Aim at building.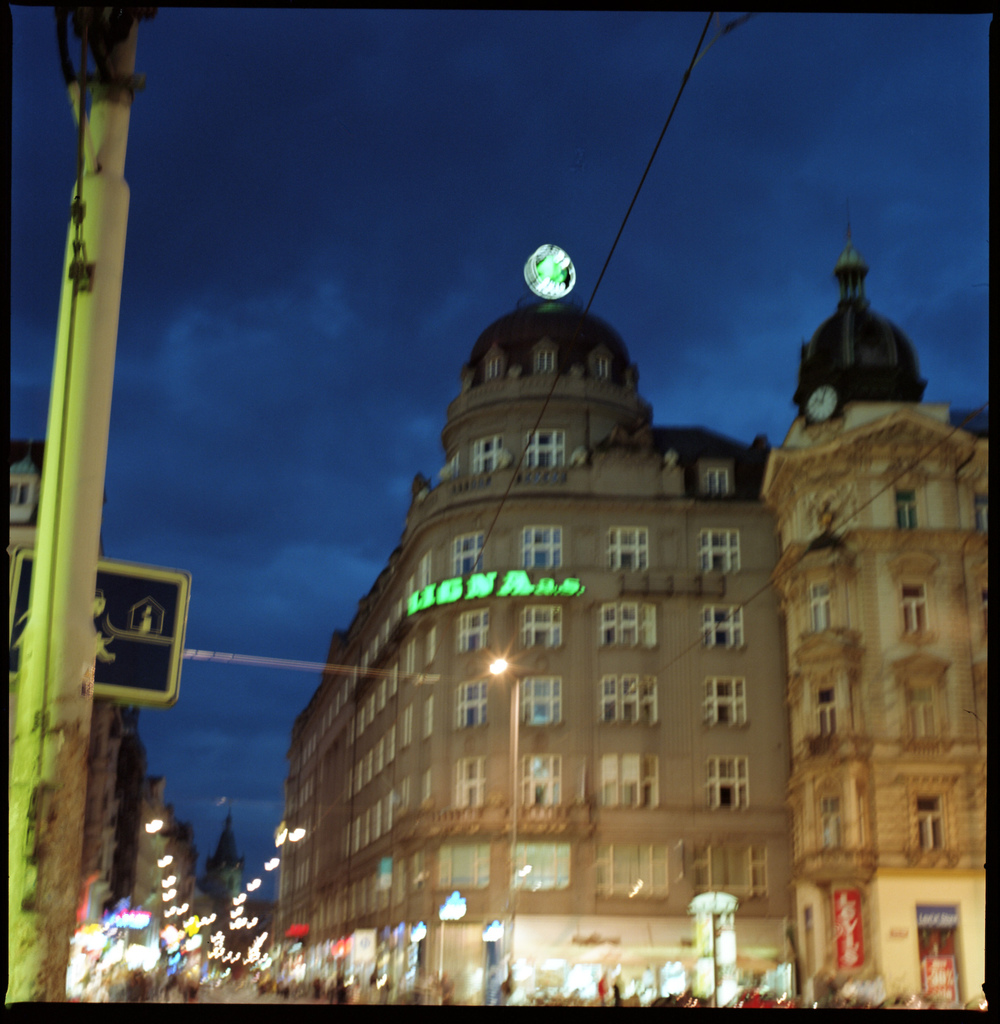
Aimed at <box>270,243,802,1005</box>.
